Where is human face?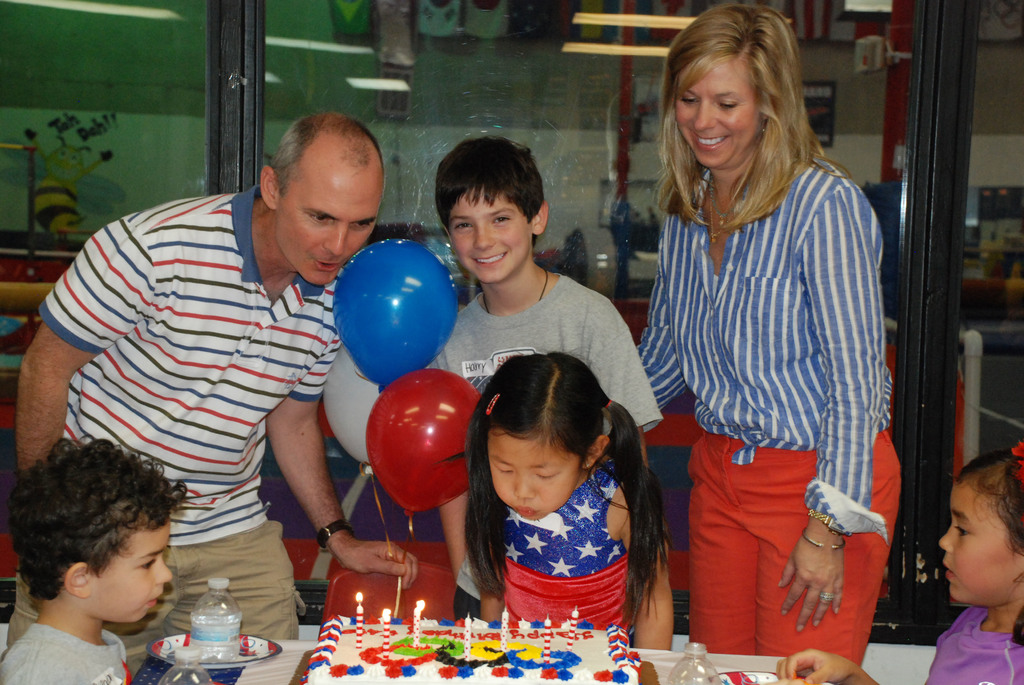
676,63,760,166.
